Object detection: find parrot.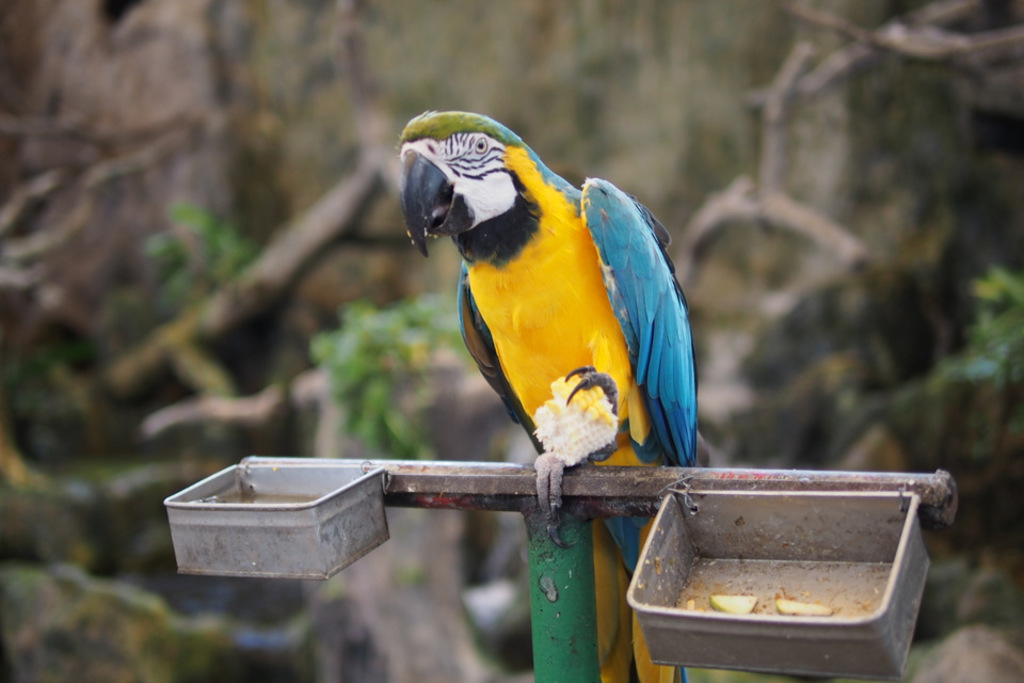
<bbox>393, 105, 701, 682</bbox>.
